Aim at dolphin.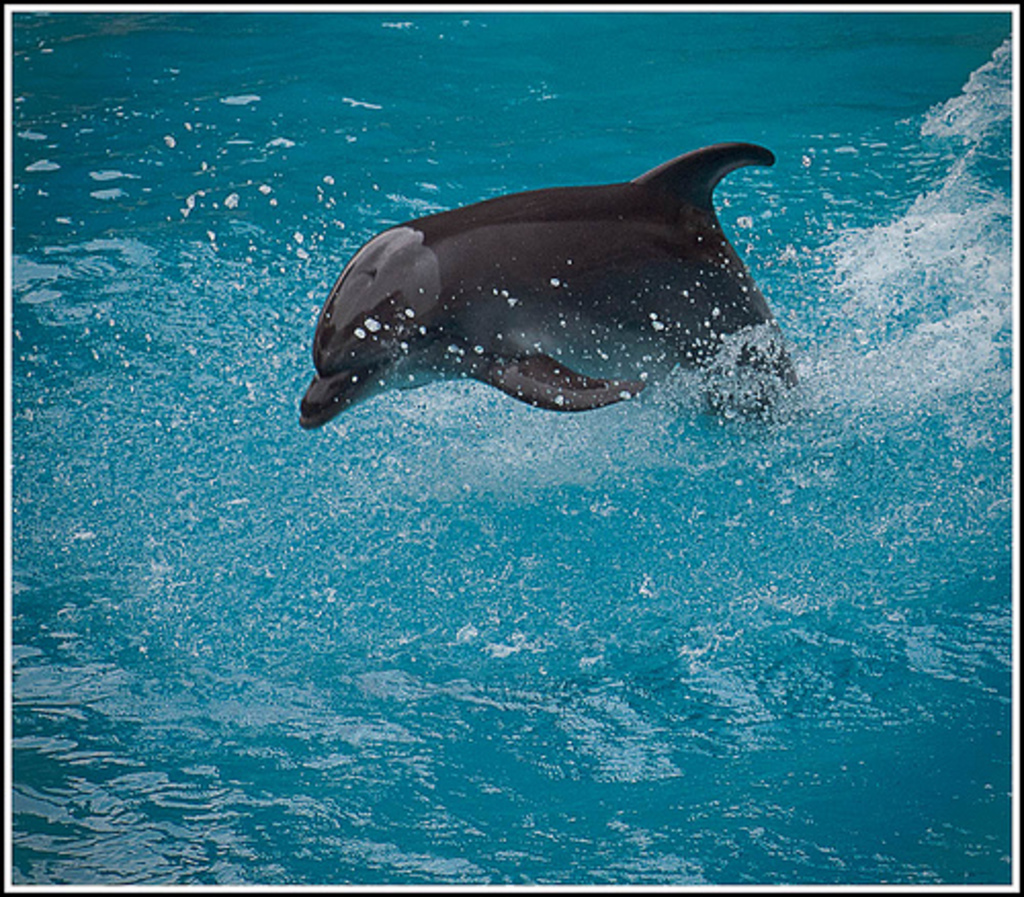
Aimed at region(291, 137, 805, 426).
